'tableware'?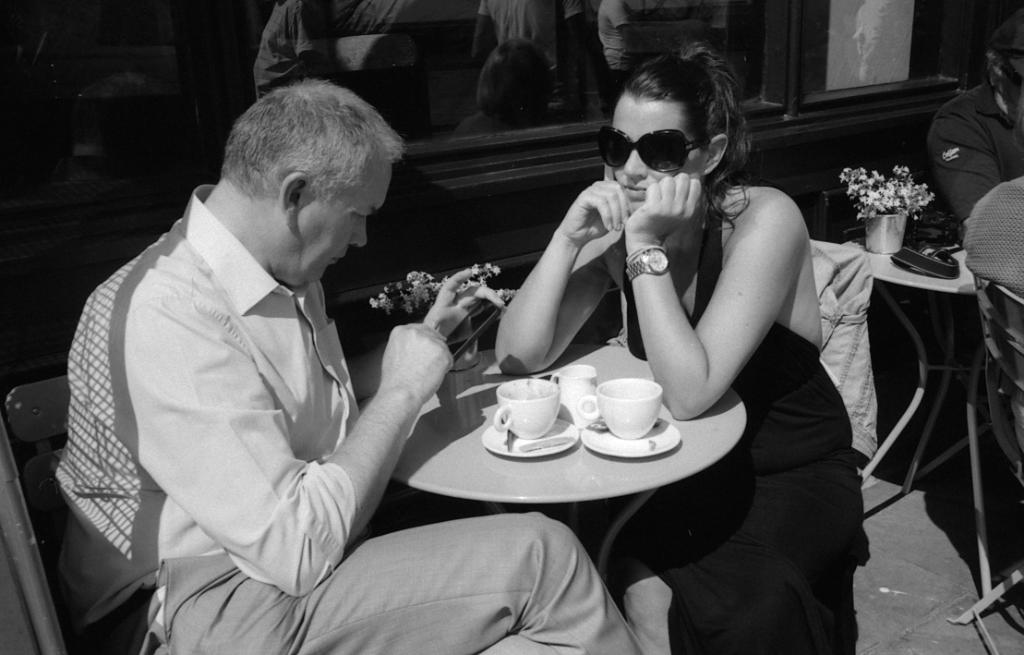
x1=572, y1=380, x2=673, y2=448
